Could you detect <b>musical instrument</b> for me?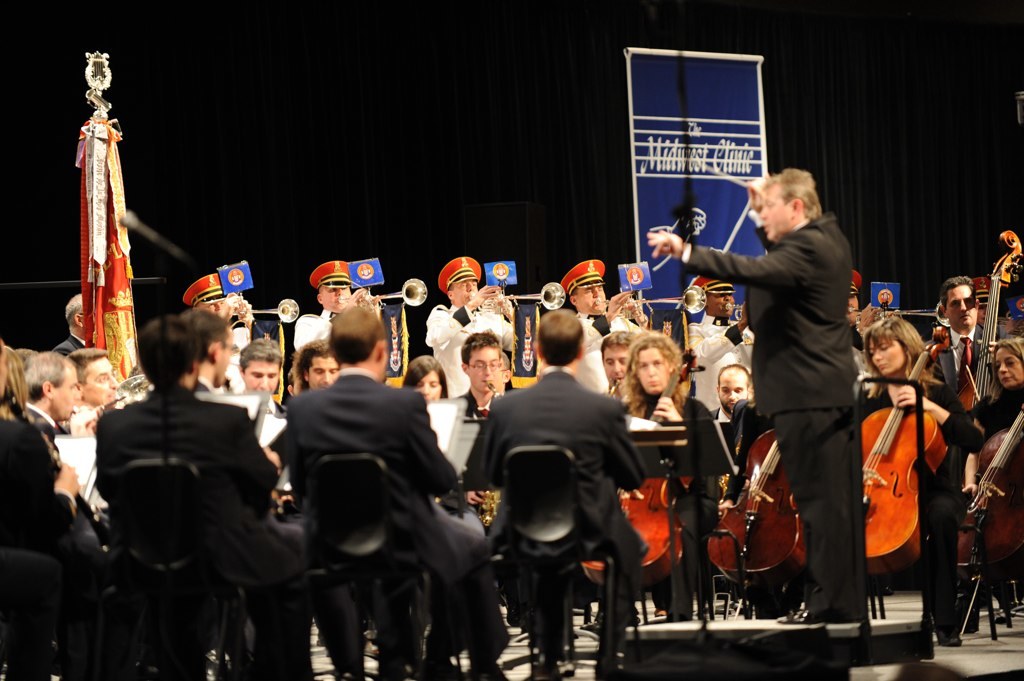
Detection result: 5, 387, 110, 548.
